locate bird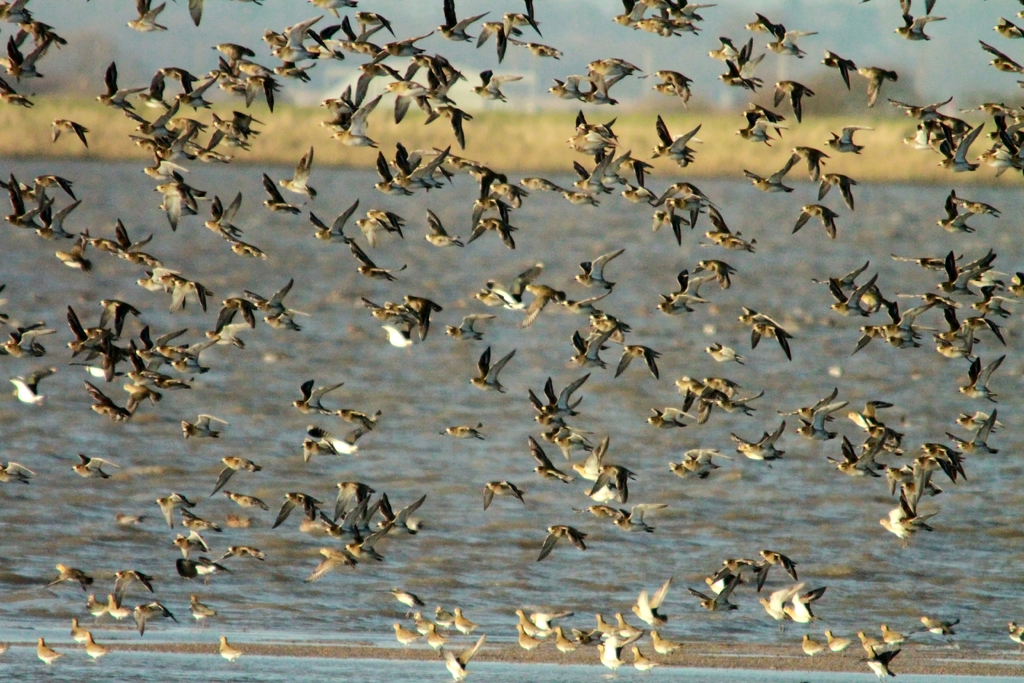
[x1=473, y1=171, x2=523, y2=206]
